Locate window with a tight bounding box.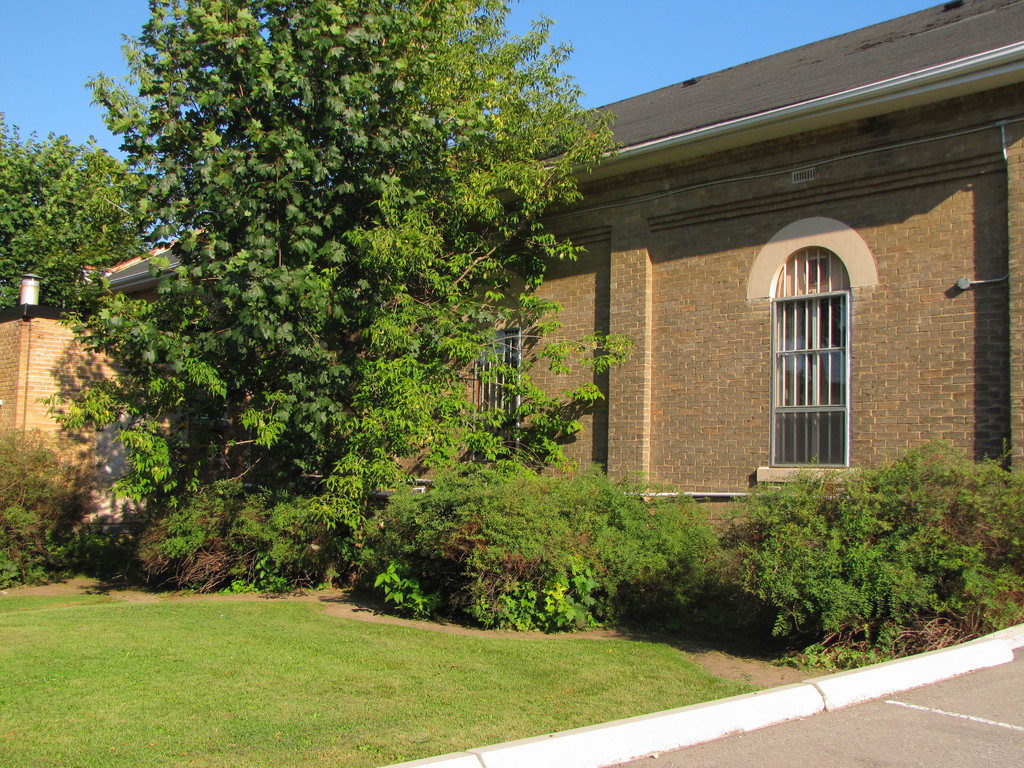
(462, 317, 530, 457).
